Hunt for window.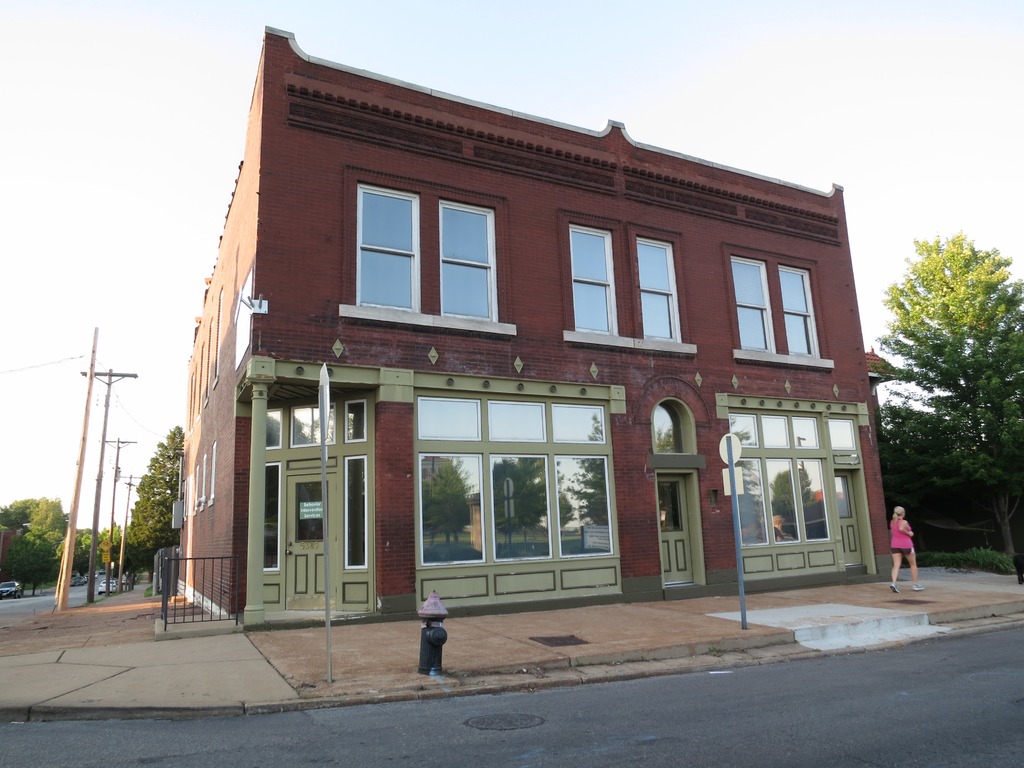
Hunted down at detection(741, 244, 779, 371).
